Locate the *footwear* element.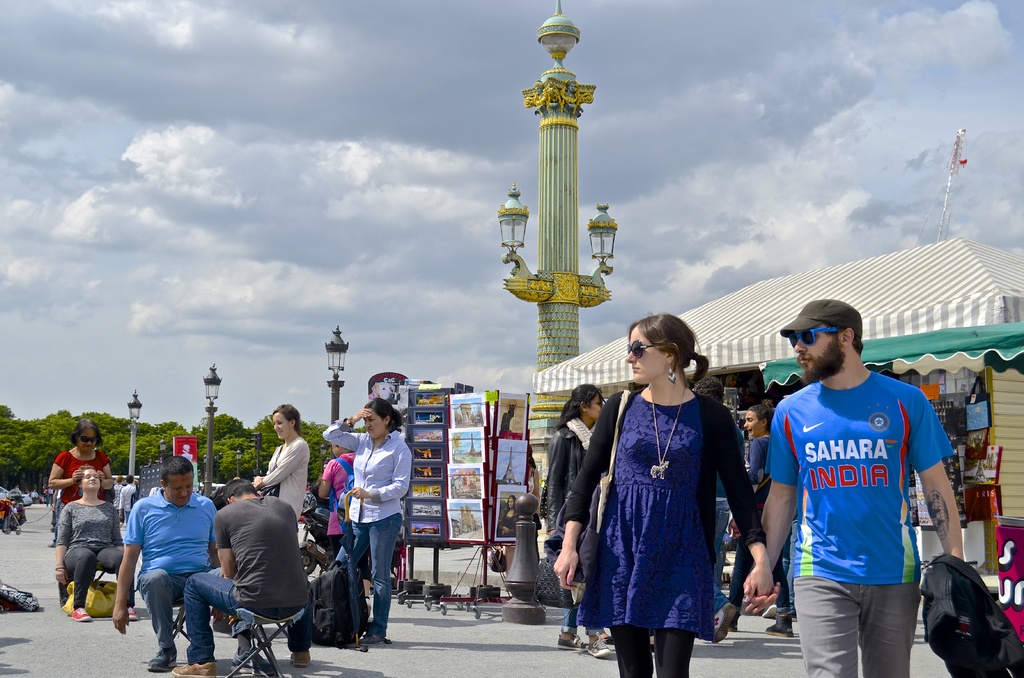
Element bbox: {"x1": 711, "y1": 603, "x2": 737, "y2": 643}.
